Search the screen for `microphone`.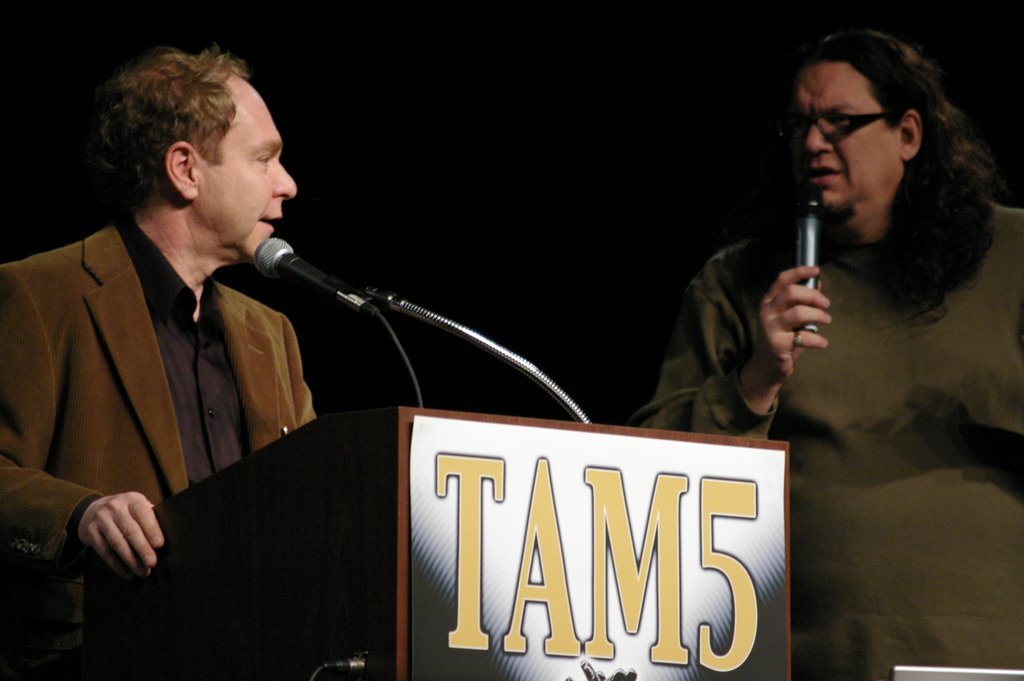
Found at 792:179:819:349.
